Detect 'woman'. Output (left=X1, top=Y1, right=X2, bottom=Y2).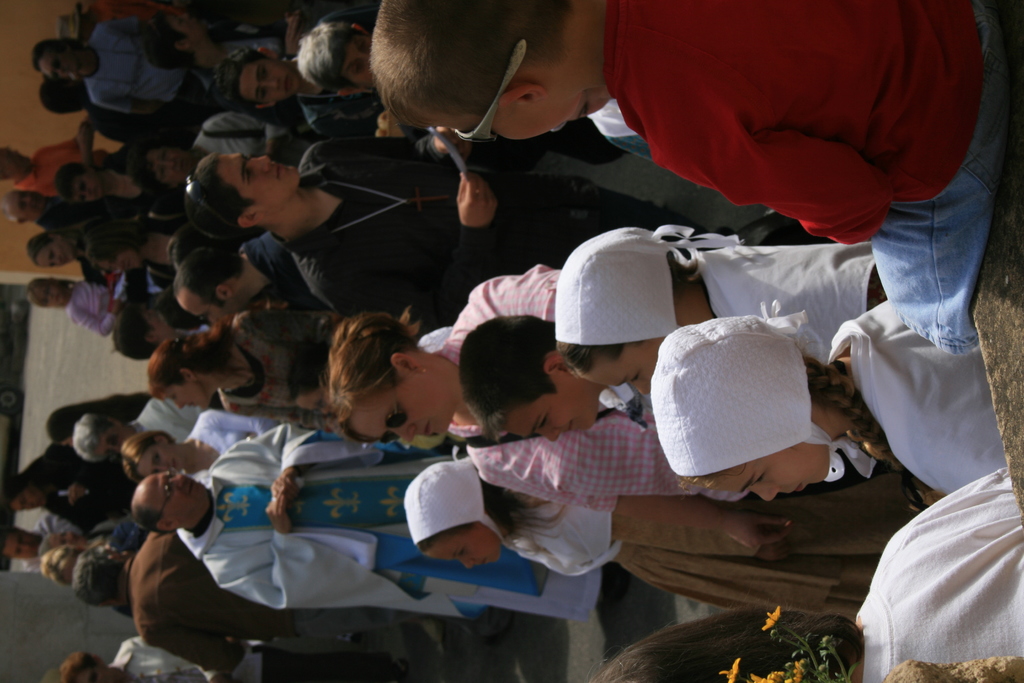
(left=143, top=298, right=341, bottom=422).
